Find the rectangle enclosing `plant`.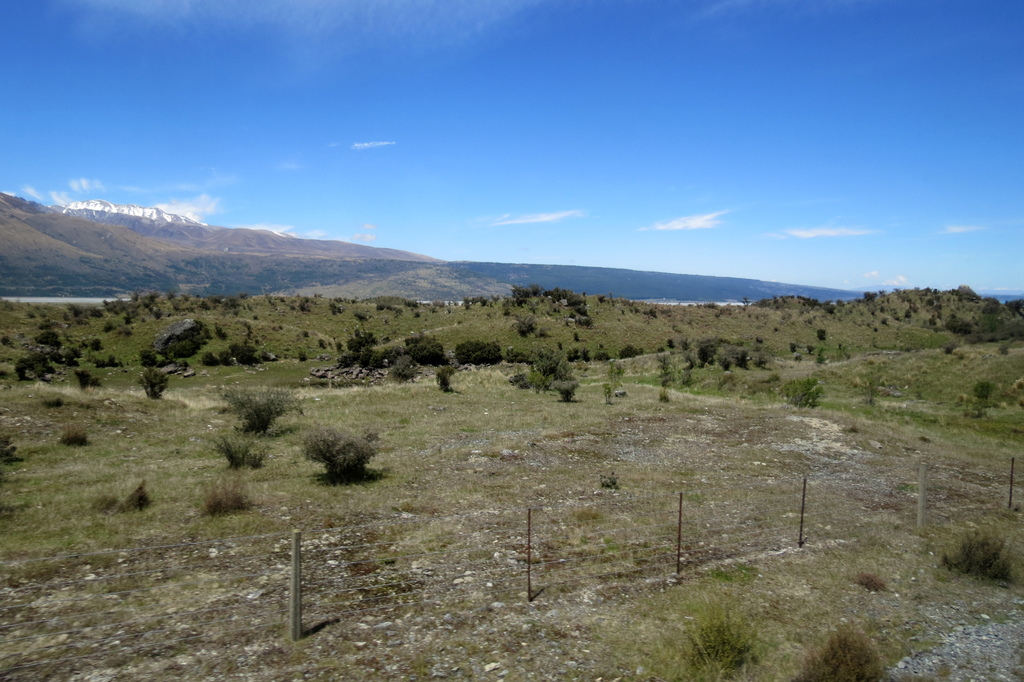
298:353:312:362.
